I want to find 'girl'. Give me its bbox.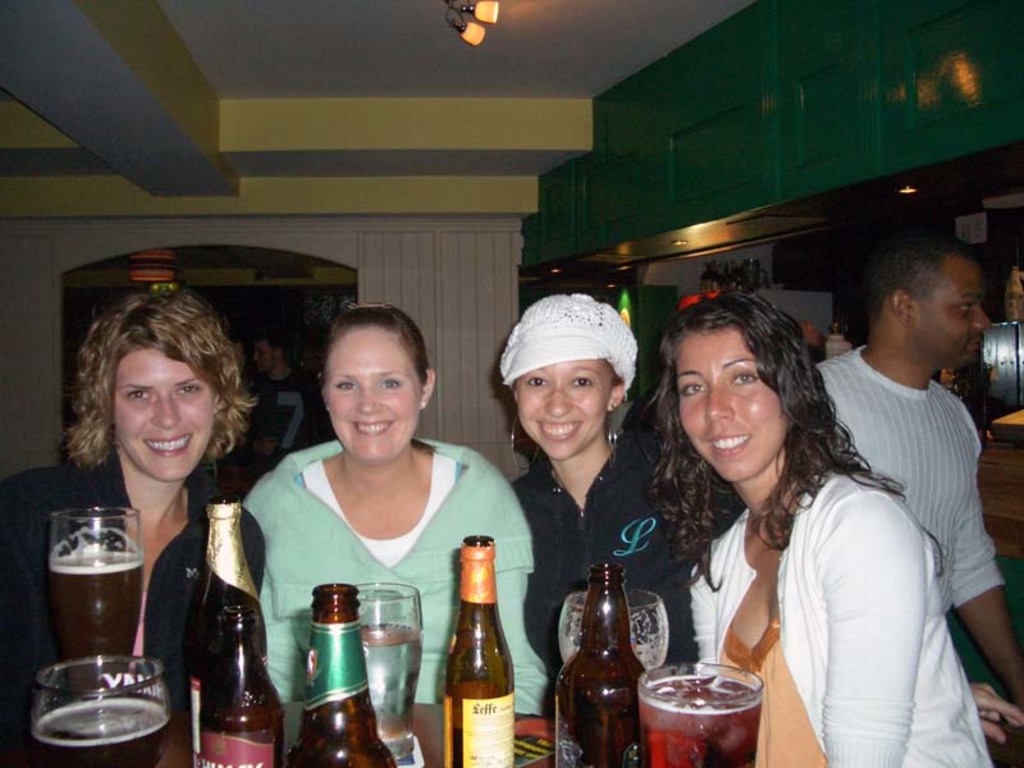
[x1=1, y1=282, x2=255, y2=767].
